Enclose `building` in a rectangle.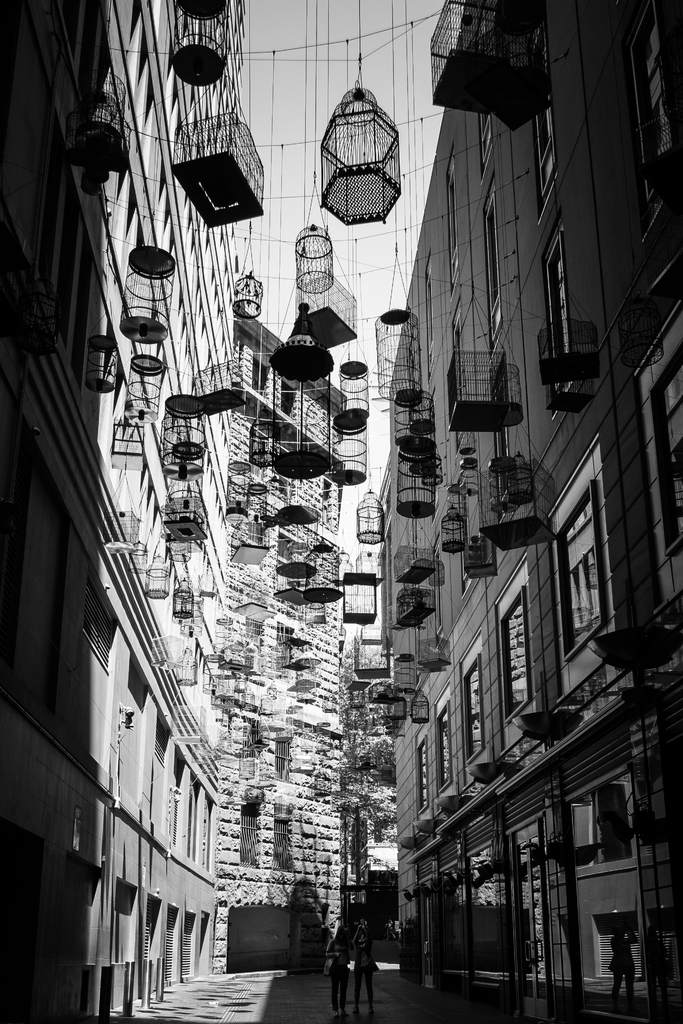
box=[397, 0, 682, 1023].
